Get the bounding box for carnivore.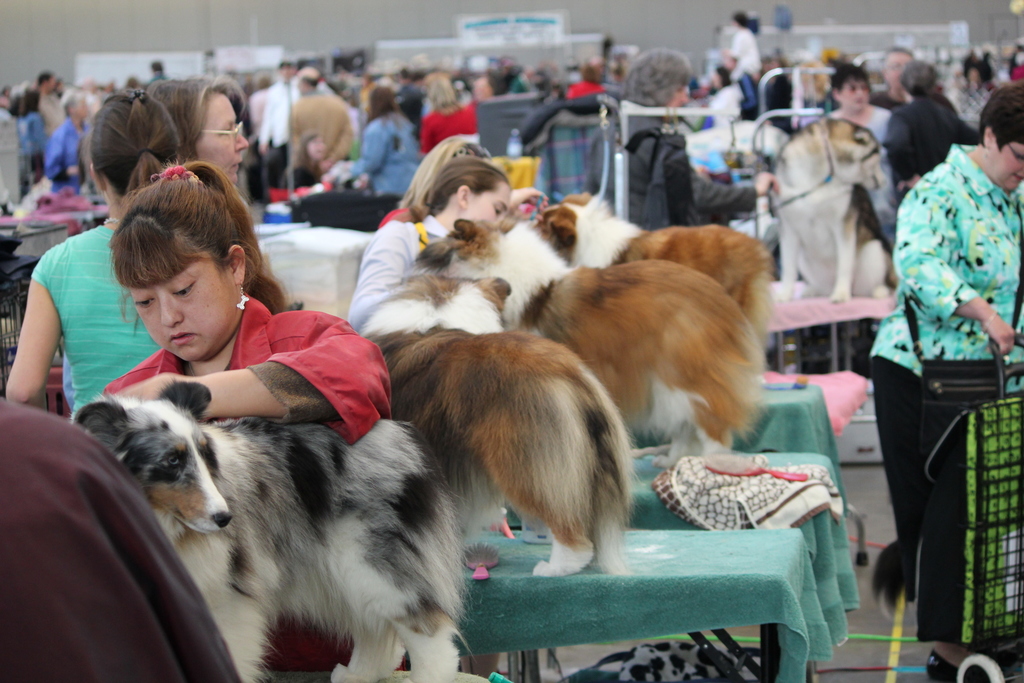
<box>71,385,458,682</box>.
